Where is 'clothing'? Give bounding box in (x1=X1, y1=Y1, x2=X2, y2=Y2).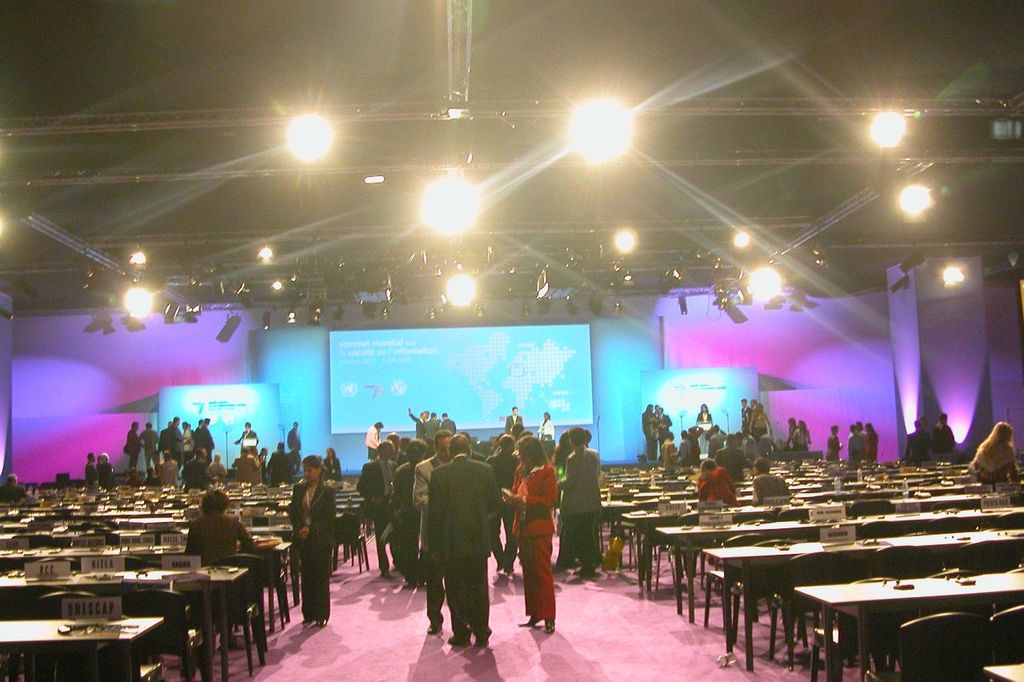
(x1=845, y1=430, x2=869, y2=463).
